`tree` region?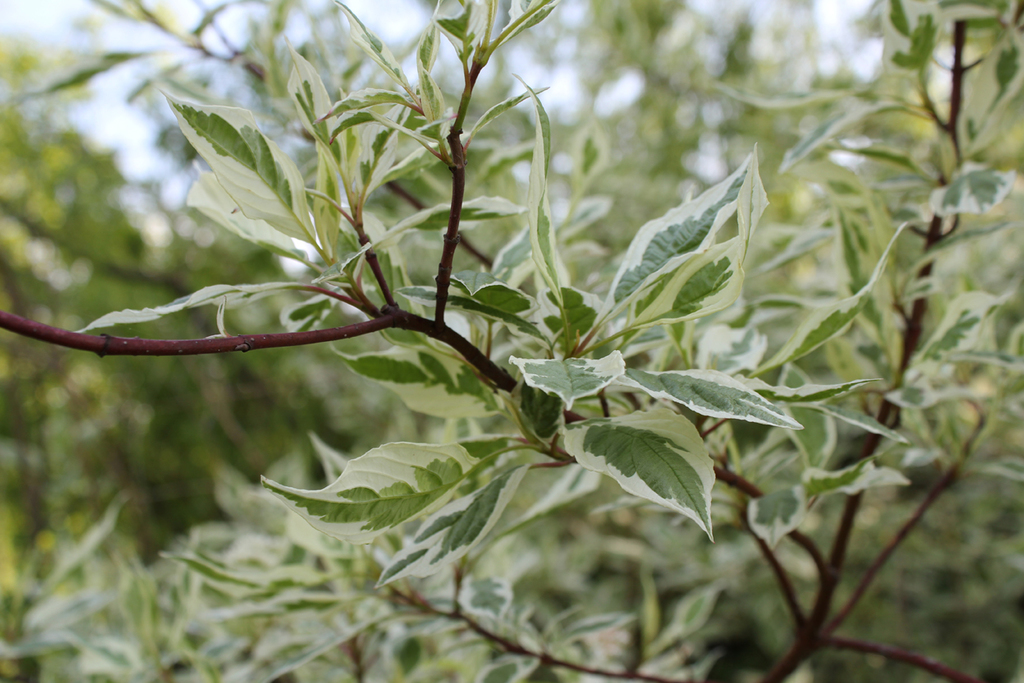
pyautogui.locateOnScreen(7, 0, 1023, 676)
